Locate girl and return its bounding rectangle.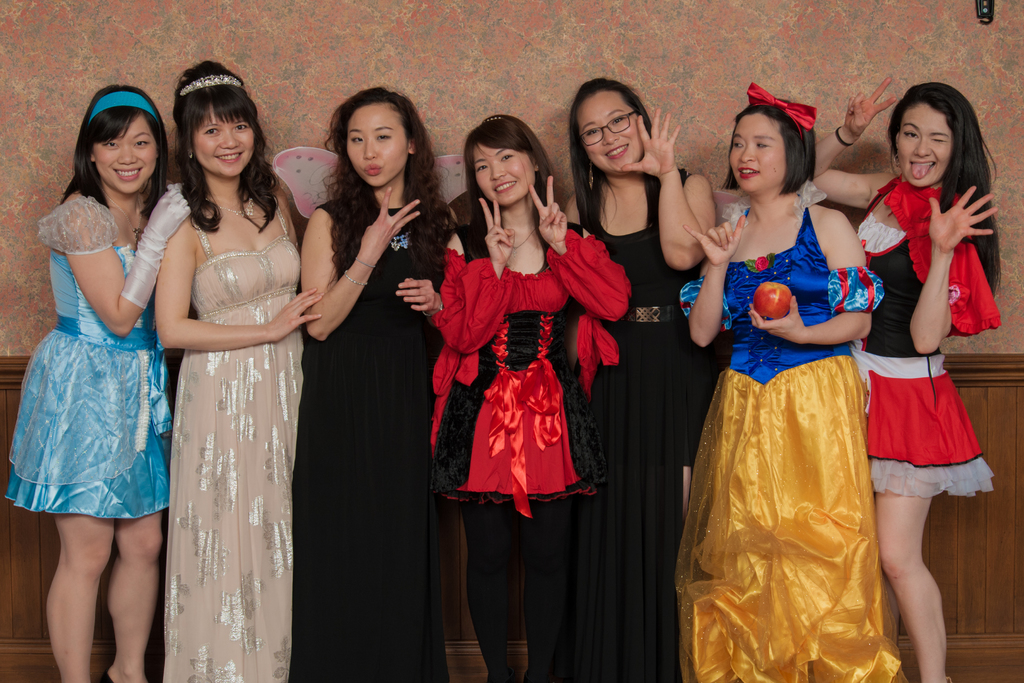
detection(293, 85, 458, 682).
